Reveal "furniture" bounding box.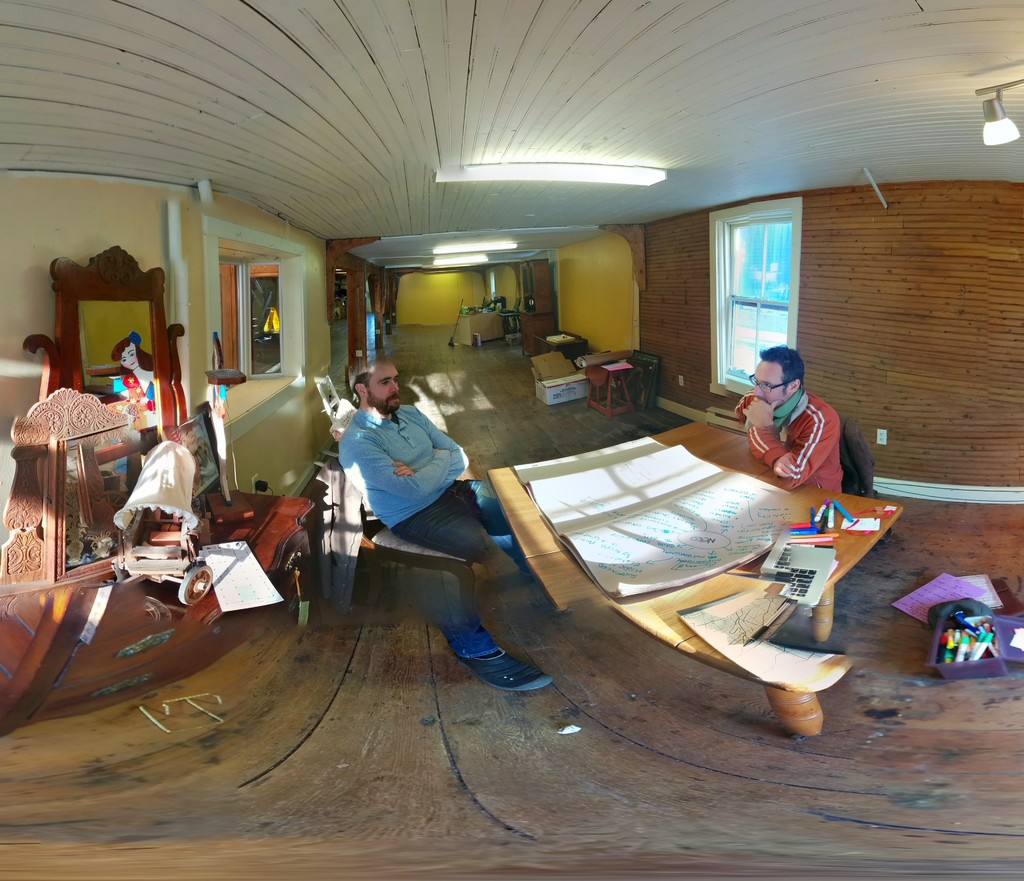
Revealed: box=[3, 383, 147, 583].
